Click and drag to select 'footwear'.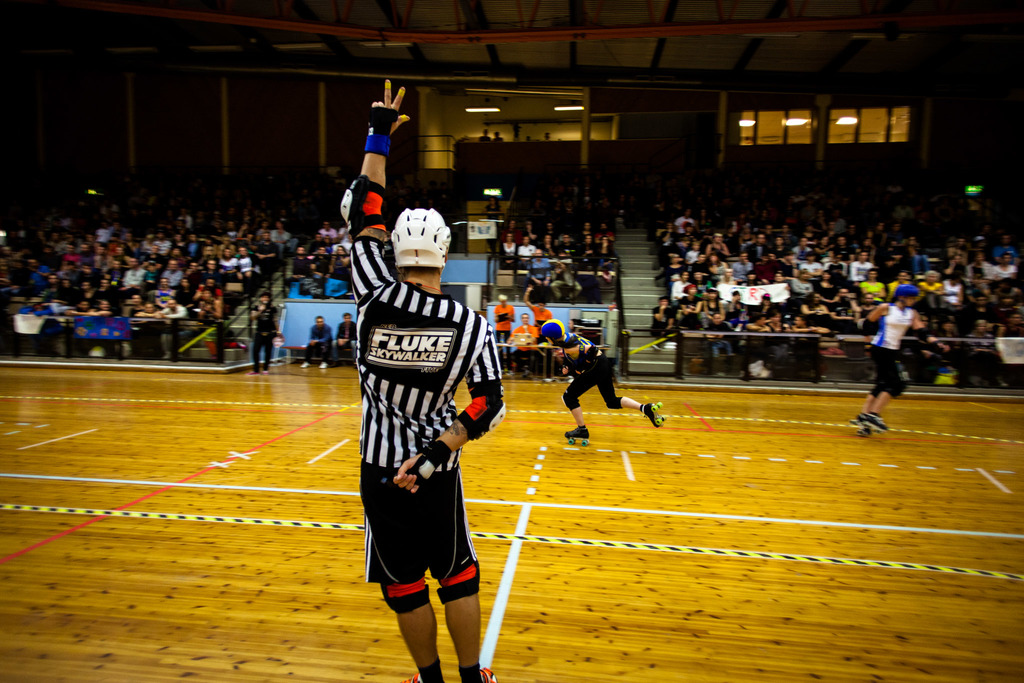
Selection: [left=298, top=362, right=308, bottom=368].
